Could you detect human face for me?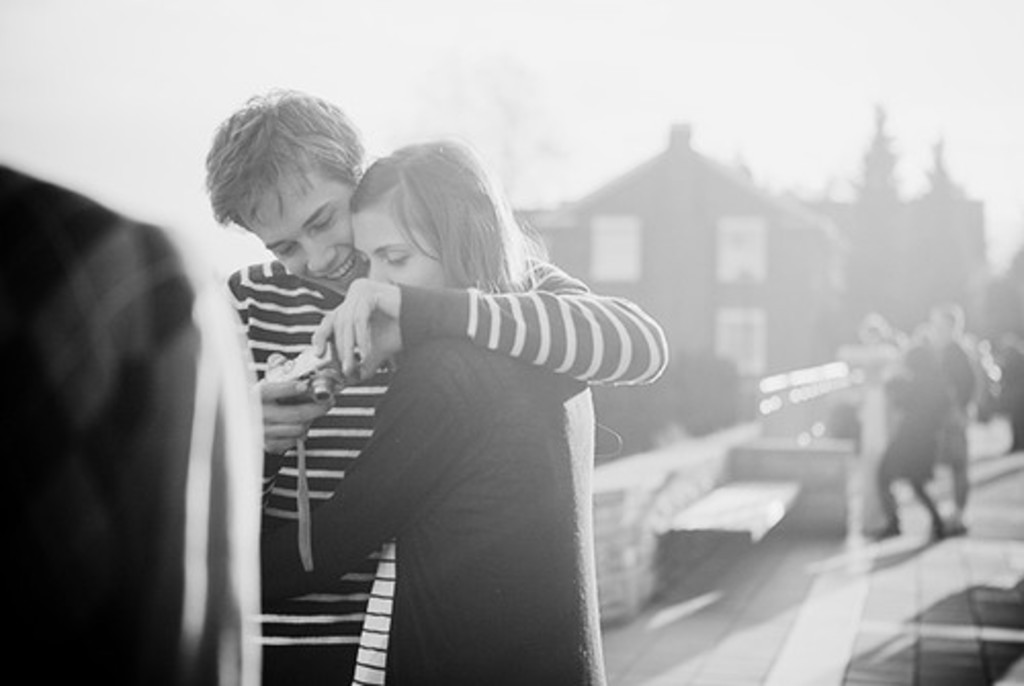
Detection result: [236,166,367,293].
